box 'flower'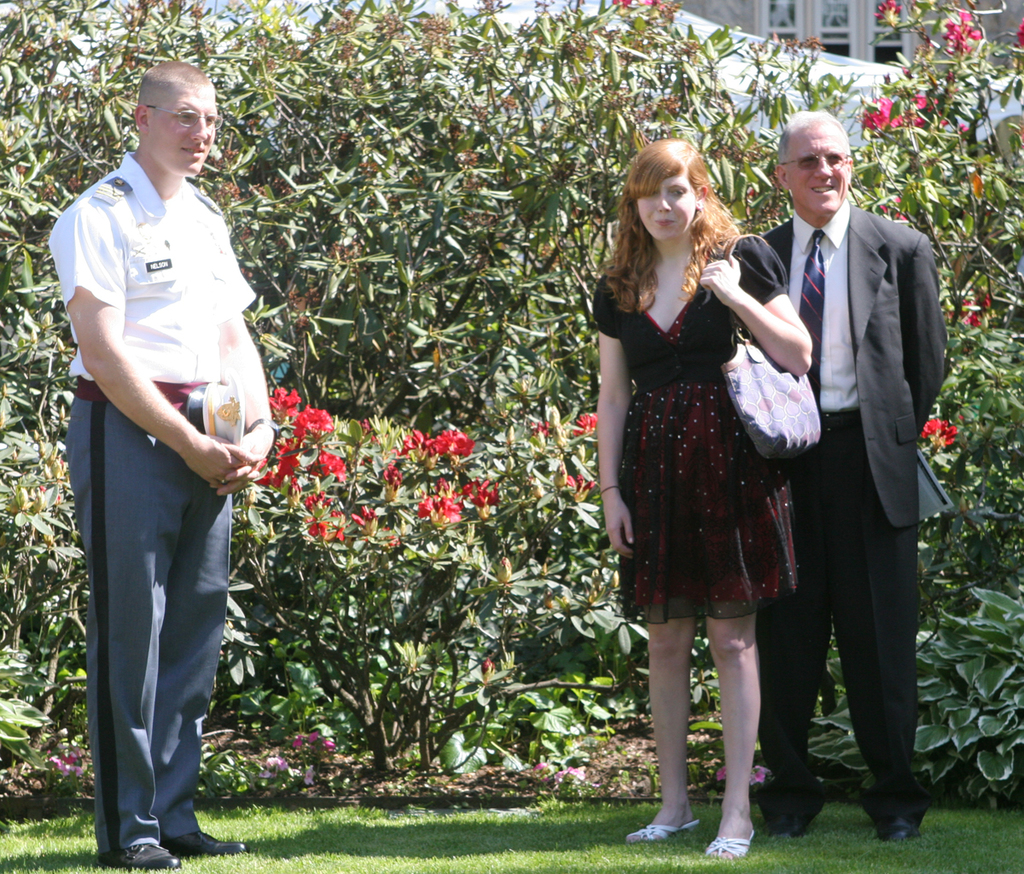
605,0,660,15
